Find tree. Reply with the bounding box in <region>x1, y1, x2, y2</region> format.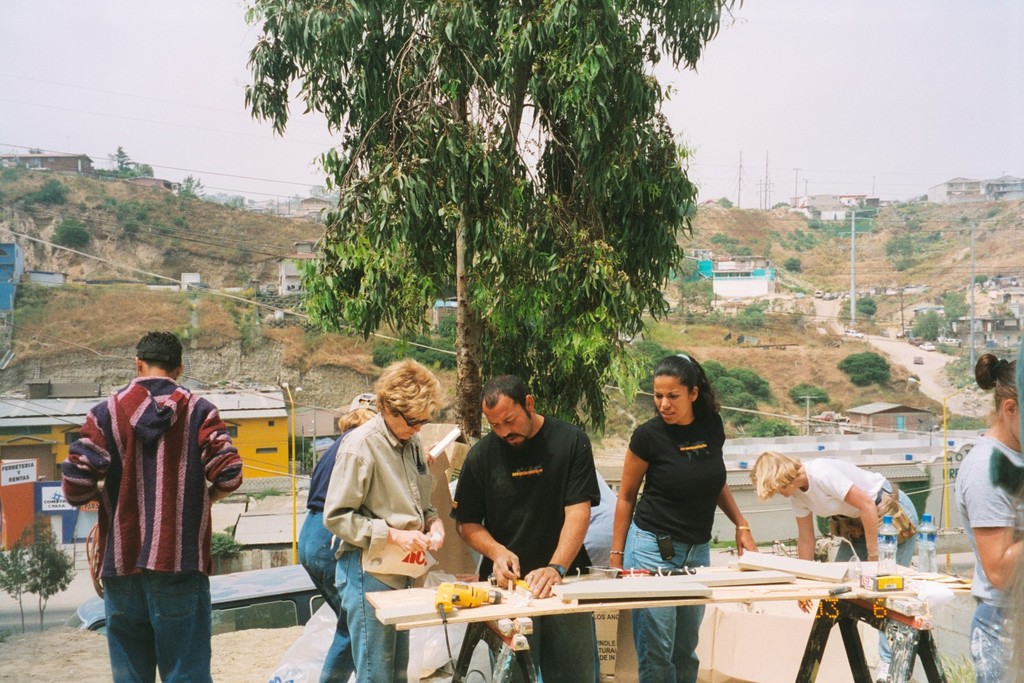
<region>177, 171, 200, 199</region>.
